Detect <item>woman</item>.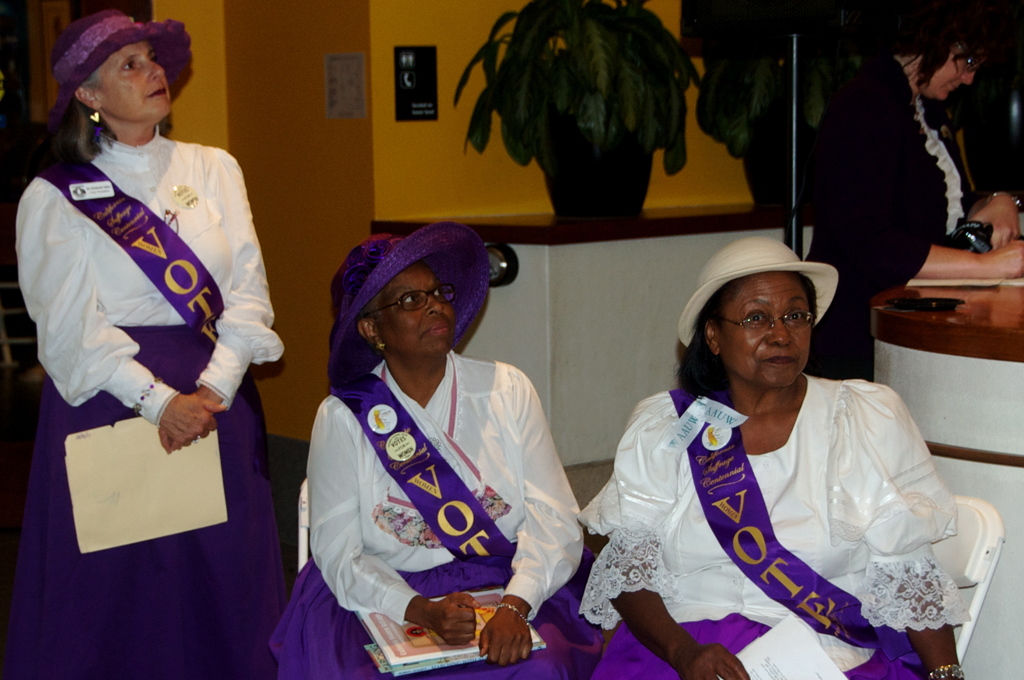
Detected at <bbox>596, 239, 936, 679</bbox>.
